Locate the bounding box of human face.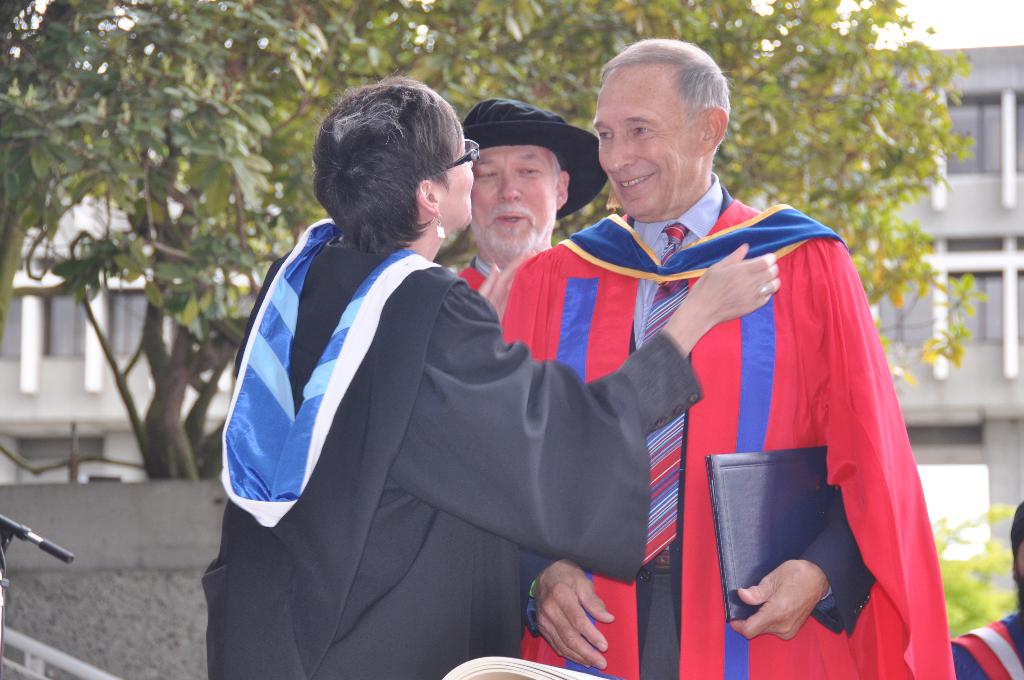
Bounding box: select_region(468, 148, 557, 266).
